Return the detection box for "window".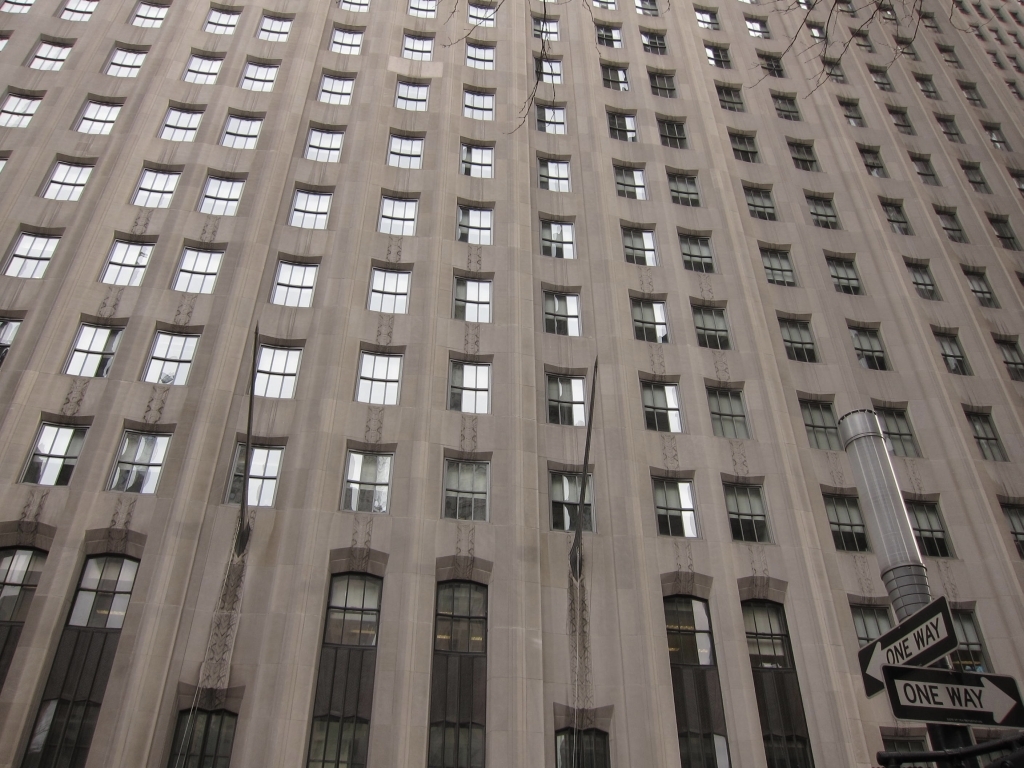
select_region(940, 116, 963, 141).
